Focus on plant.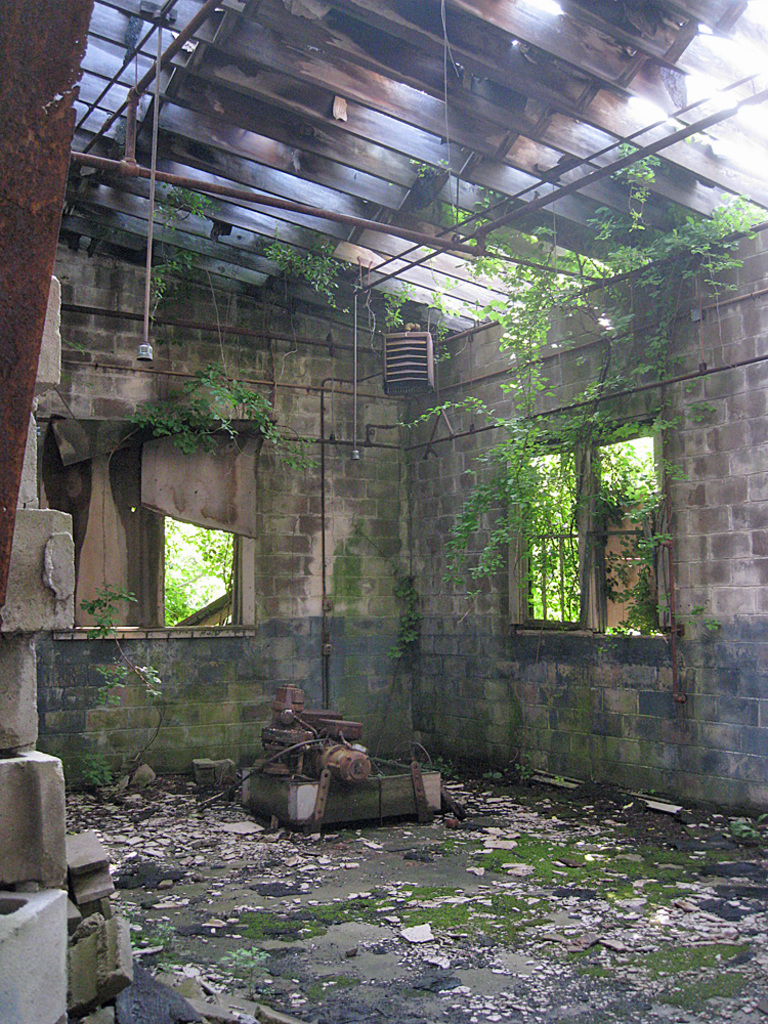
Focused at {"left": 259, "top": 242, "right": 360, "bottom": 321}.
